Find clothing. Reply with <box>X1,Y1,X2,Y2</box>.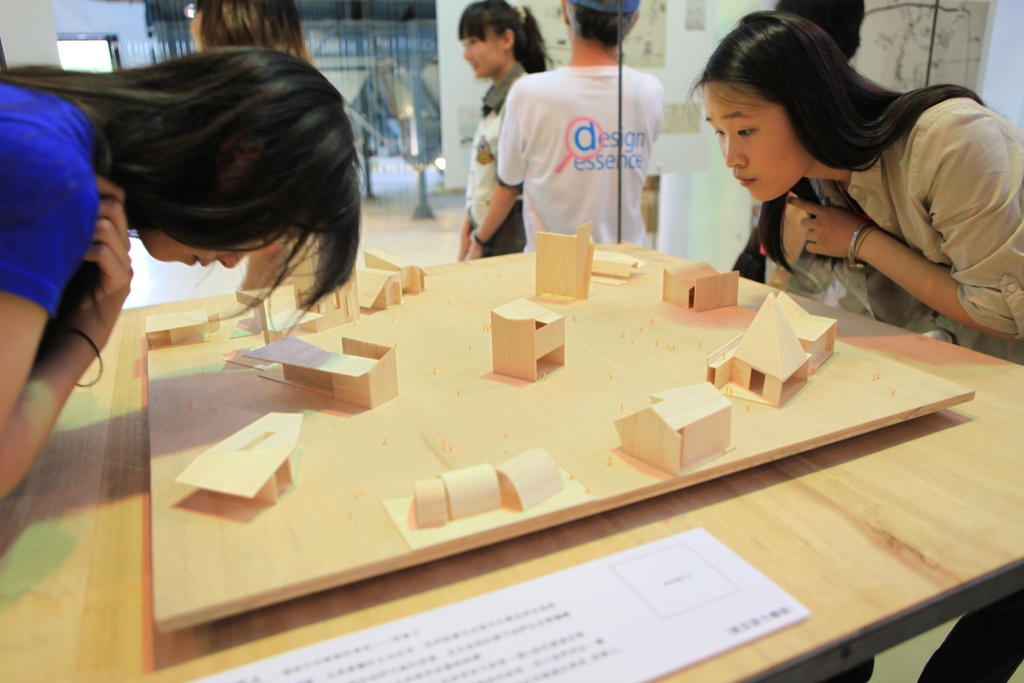
<box>0,76,102,313</box>.
